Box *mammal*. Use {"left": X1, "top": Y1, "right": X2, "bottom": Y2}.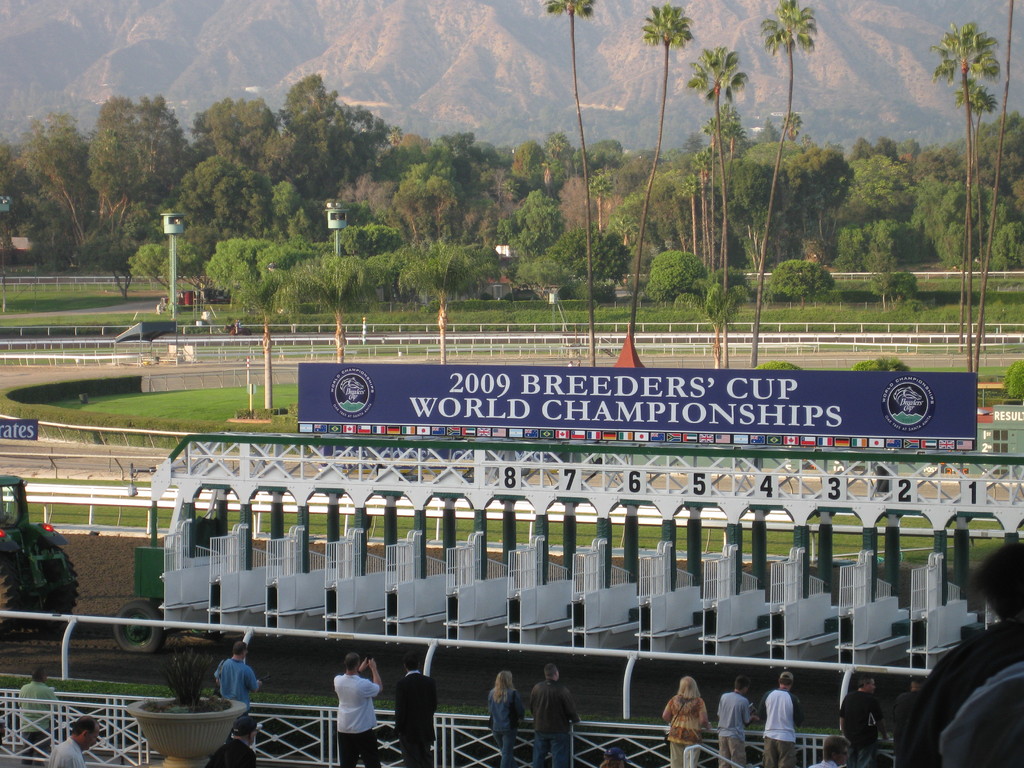
{"left": 529, "top": 662, "right": 579, "bottom": 767}.
